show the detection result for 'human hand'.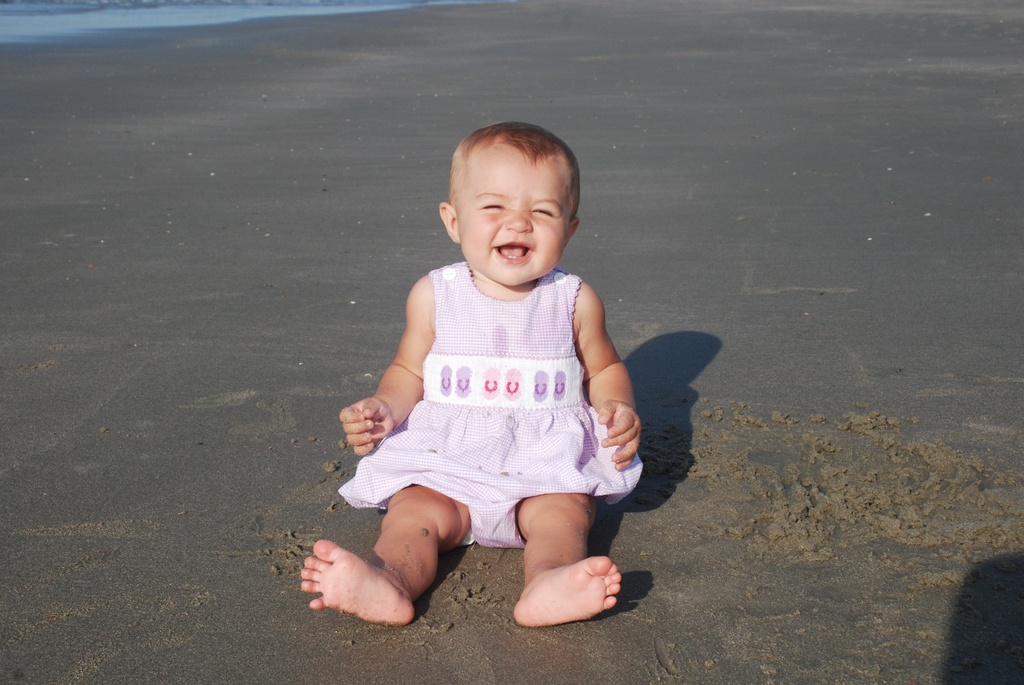
bbox=(339, 392, 400, 469).
